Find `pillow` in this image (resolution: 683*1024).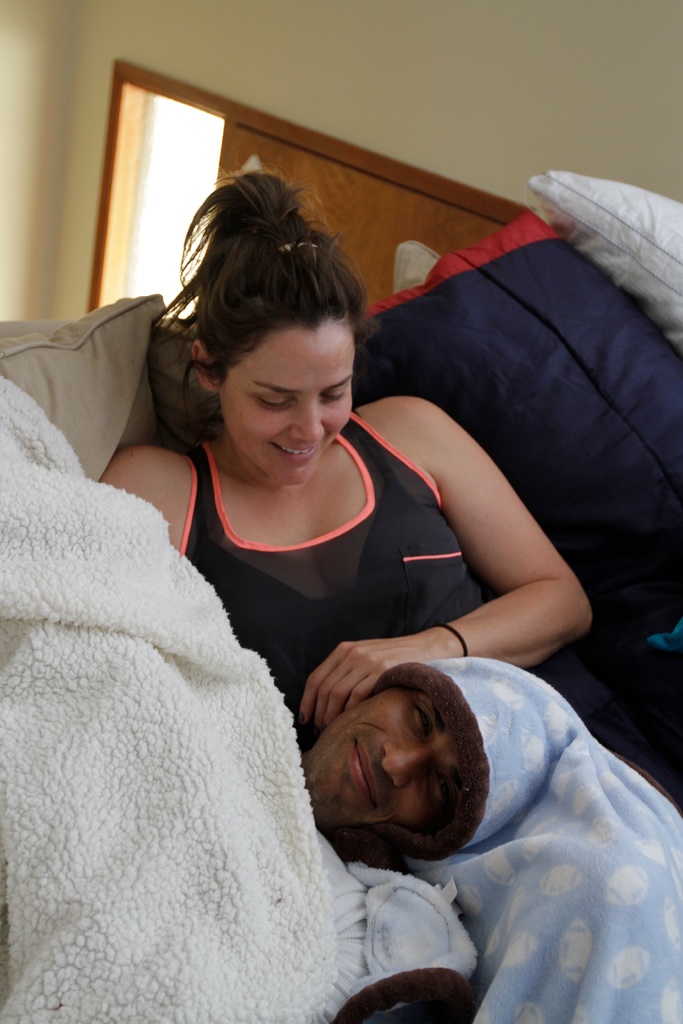
region(527, 177, 682, 353).
